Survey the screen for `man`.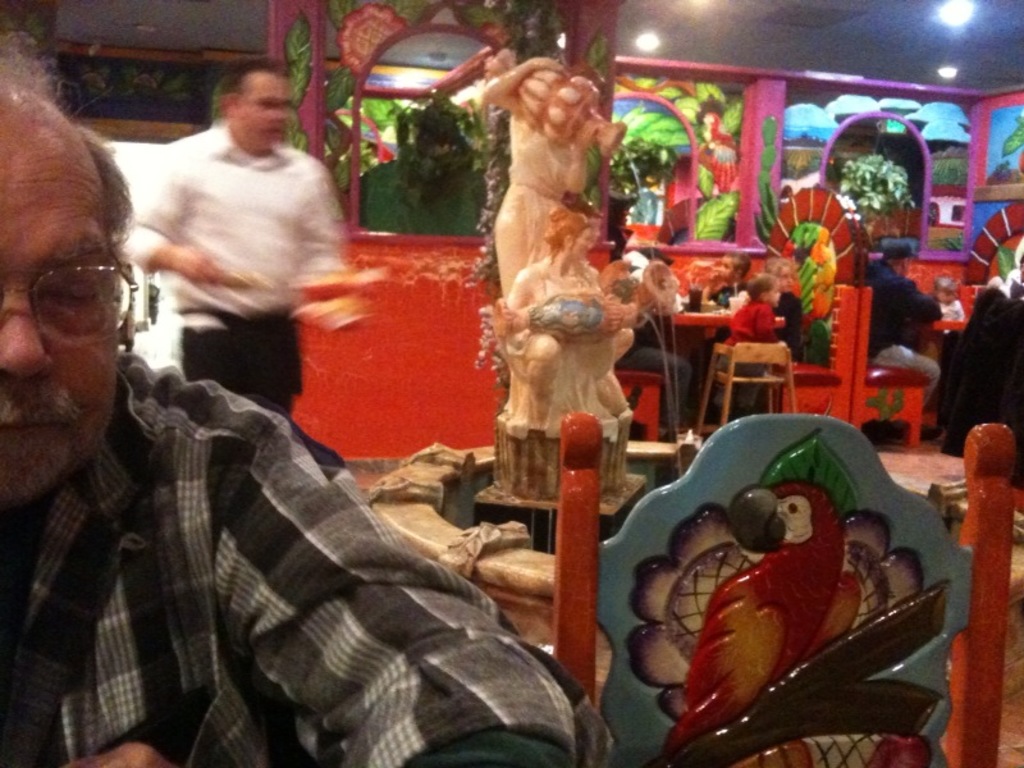
Survey found: 869,242,941,394.
